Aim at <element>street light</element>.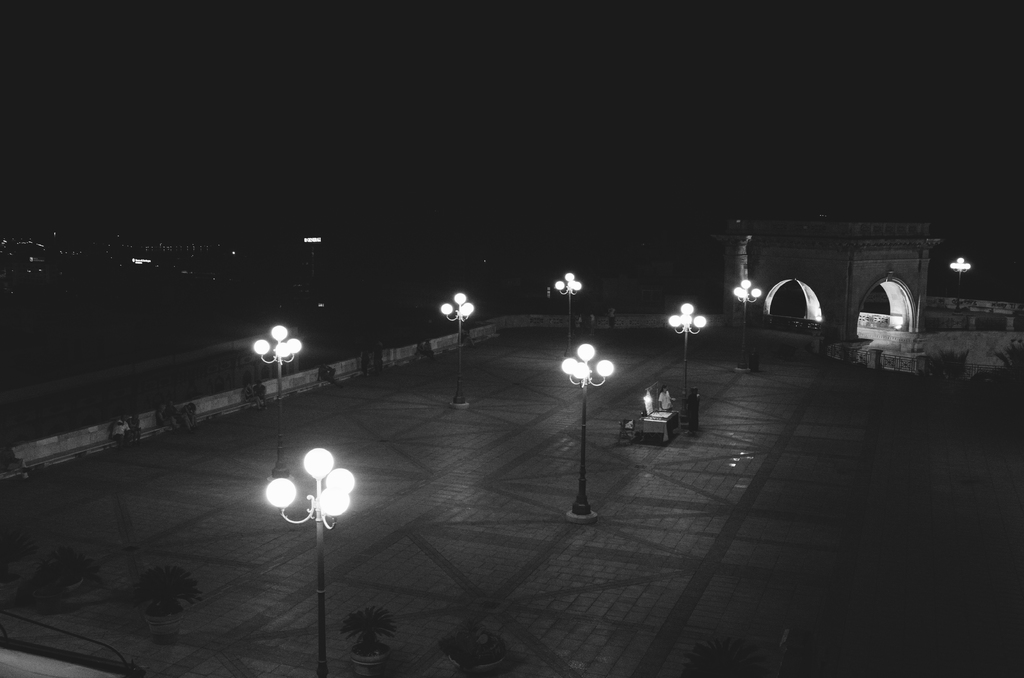
Aimed at locate(948, 257, 972, 316).
